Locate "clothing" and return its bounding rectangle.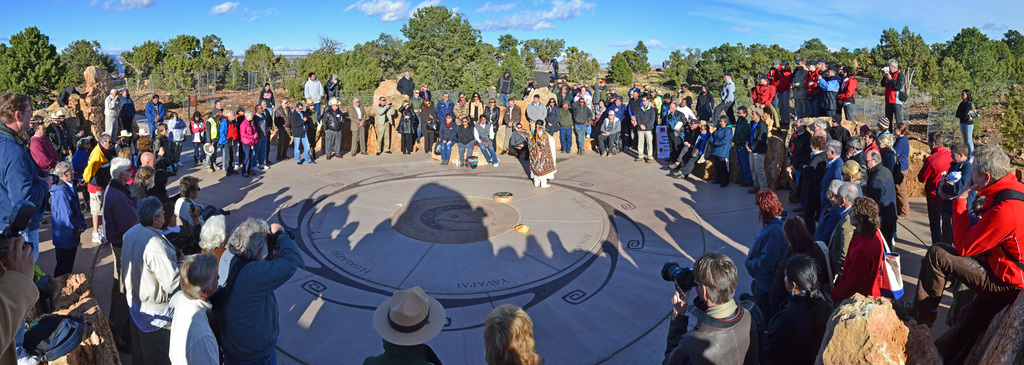
left=916, top=141, right=954, bottom=245.
